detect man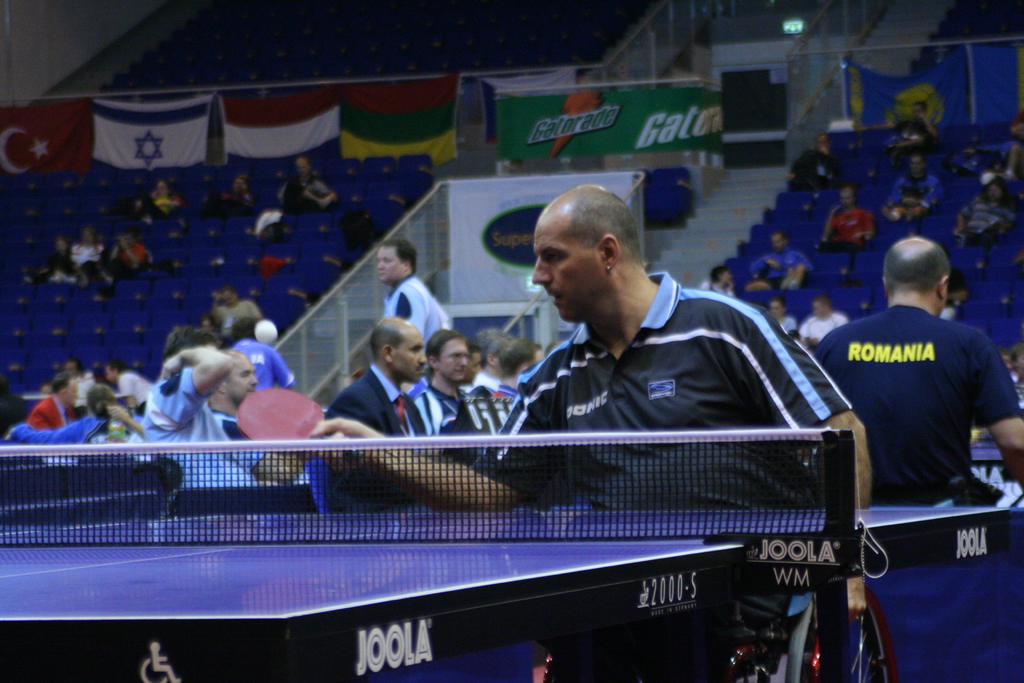
region(380, 239, 450, 344)
